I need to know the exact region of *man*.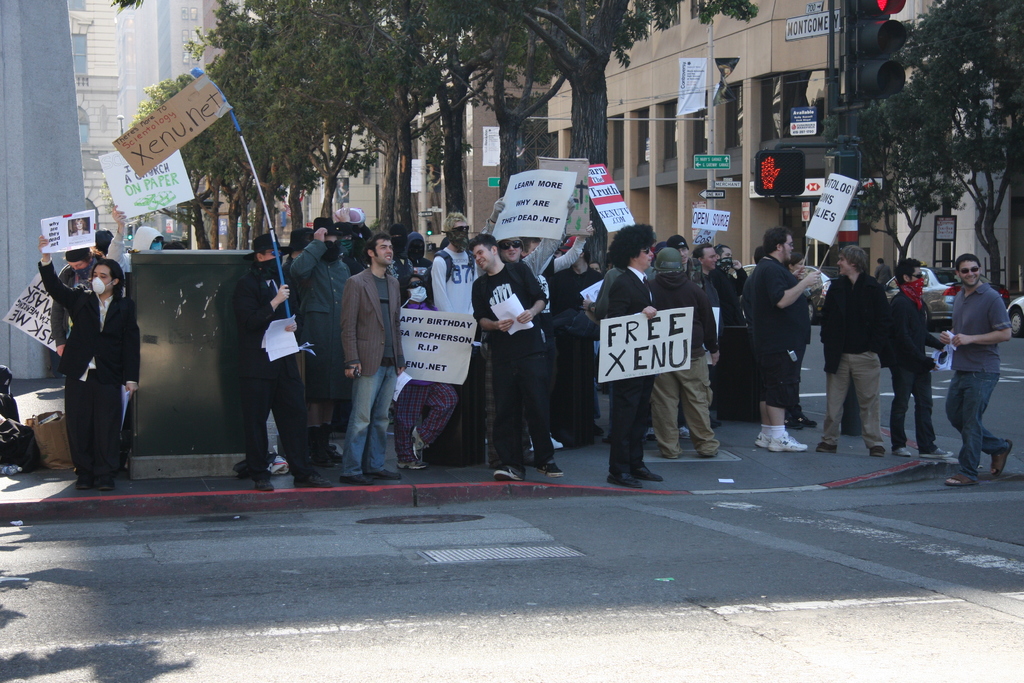
Region: 743:225:823:454.
